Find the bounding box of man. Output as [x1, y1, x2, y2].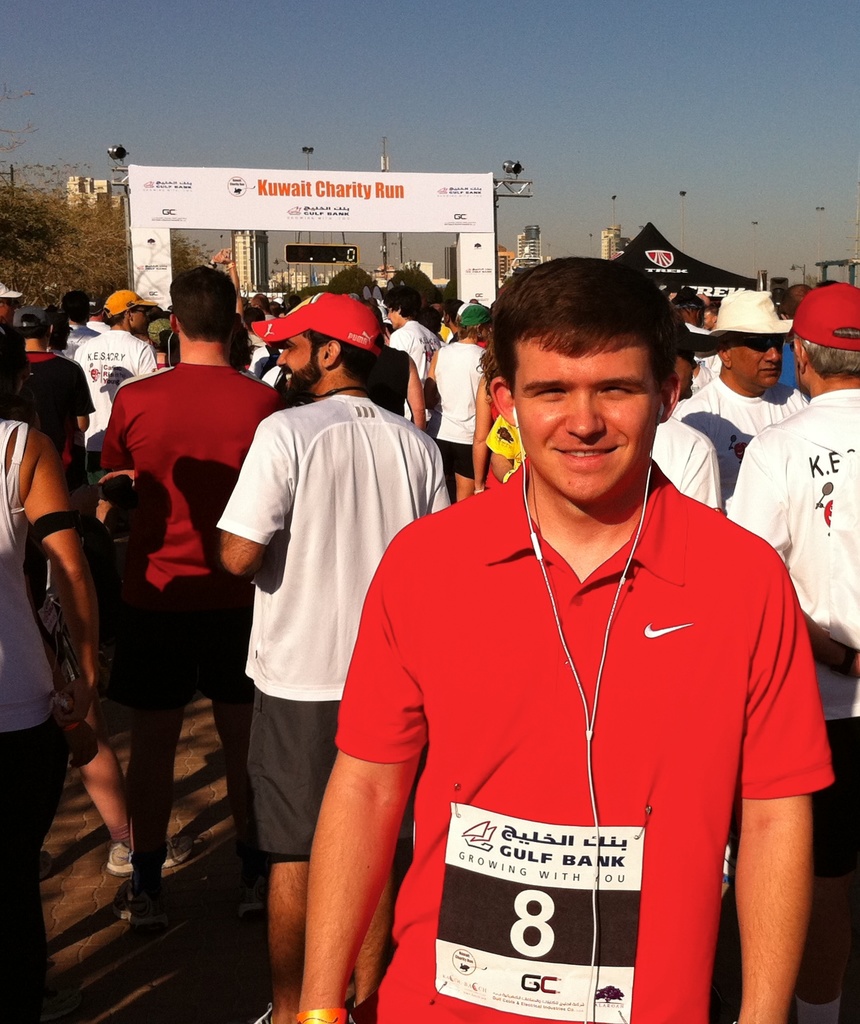
[722, 278, 859, 1023].
